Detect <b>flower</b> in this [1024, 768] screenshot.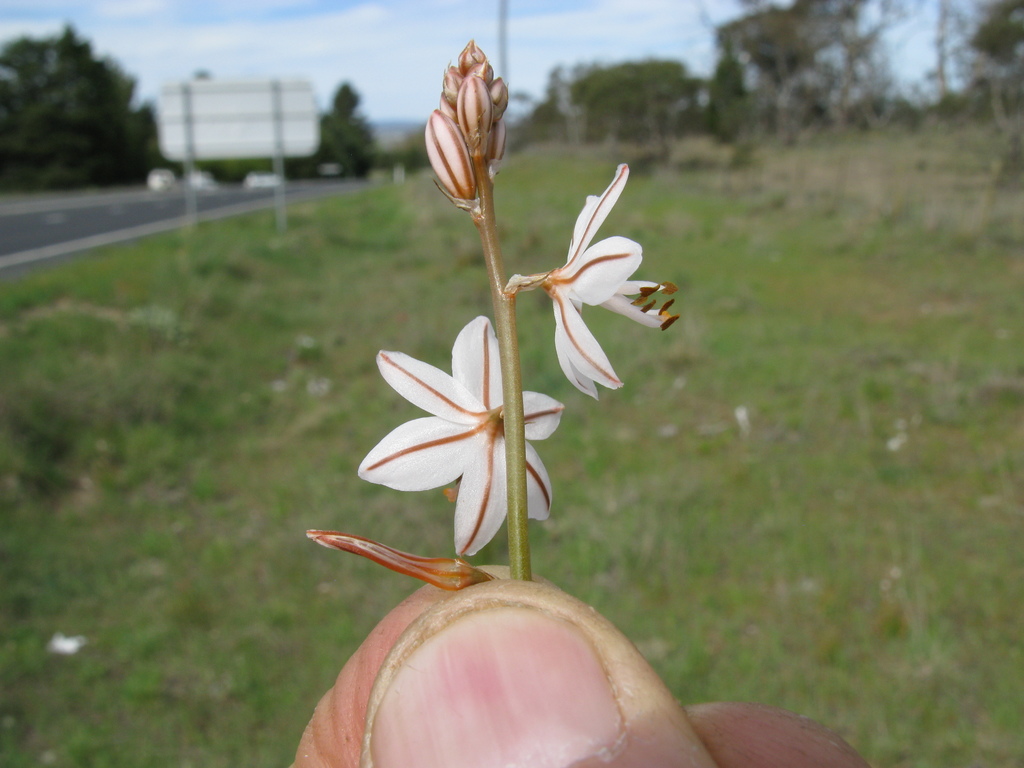
Detection: <region>543, 161, 681, 398</region>.
